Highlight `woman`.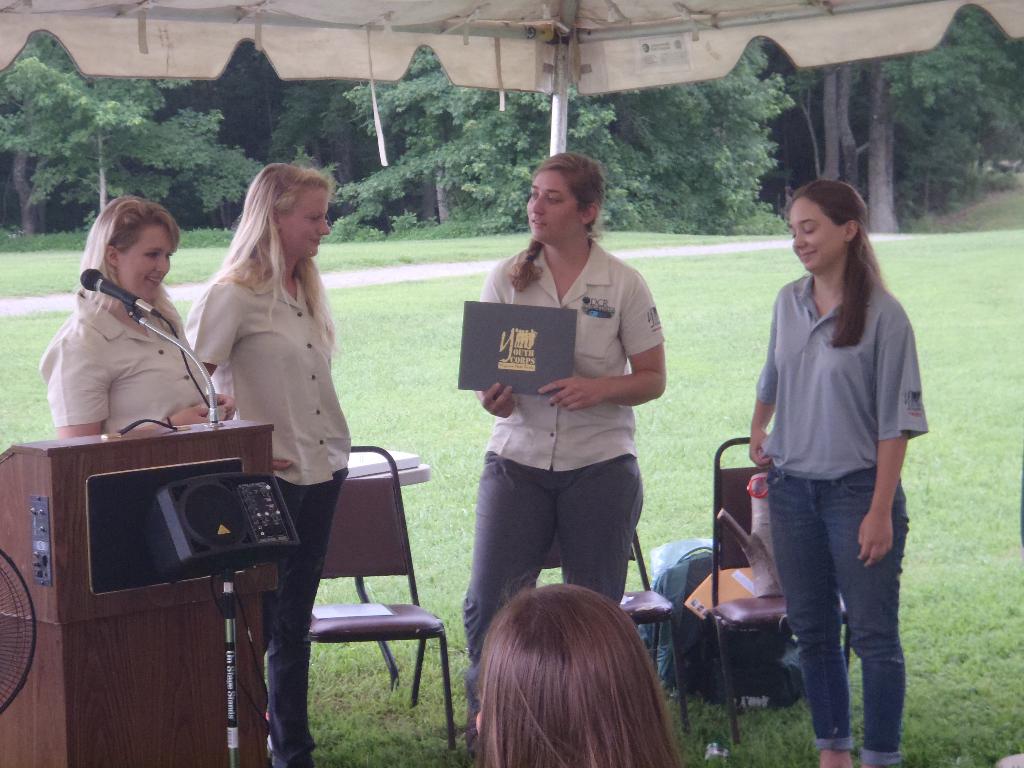
Highlighted region: 476,575,689,767.
